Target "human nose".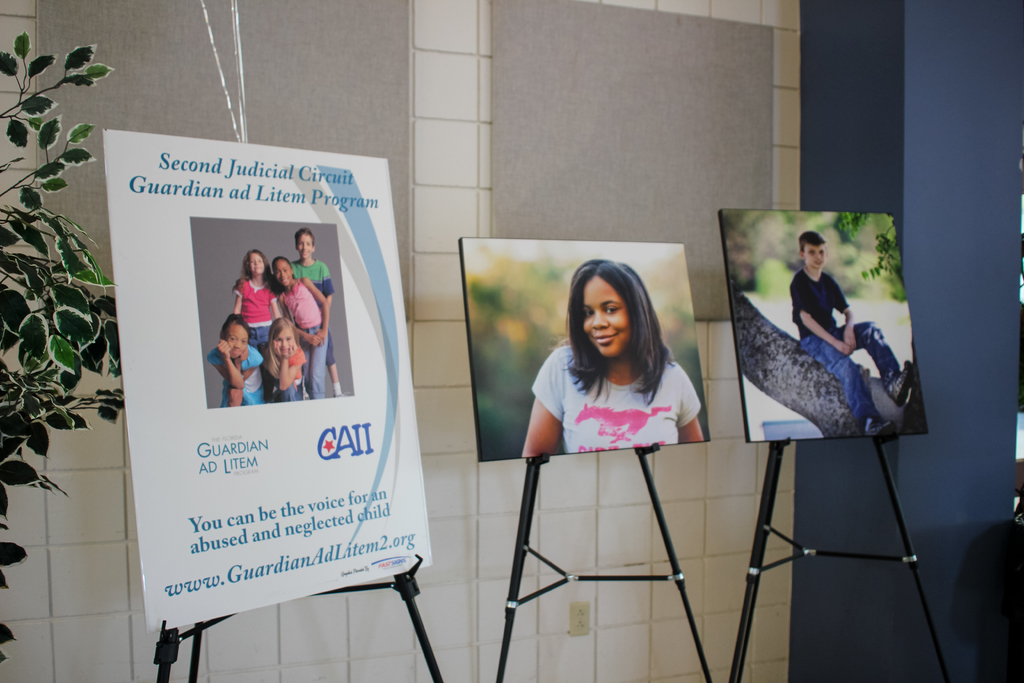
Target region: (x1=277, y1=270, x2=286, y2=282).
